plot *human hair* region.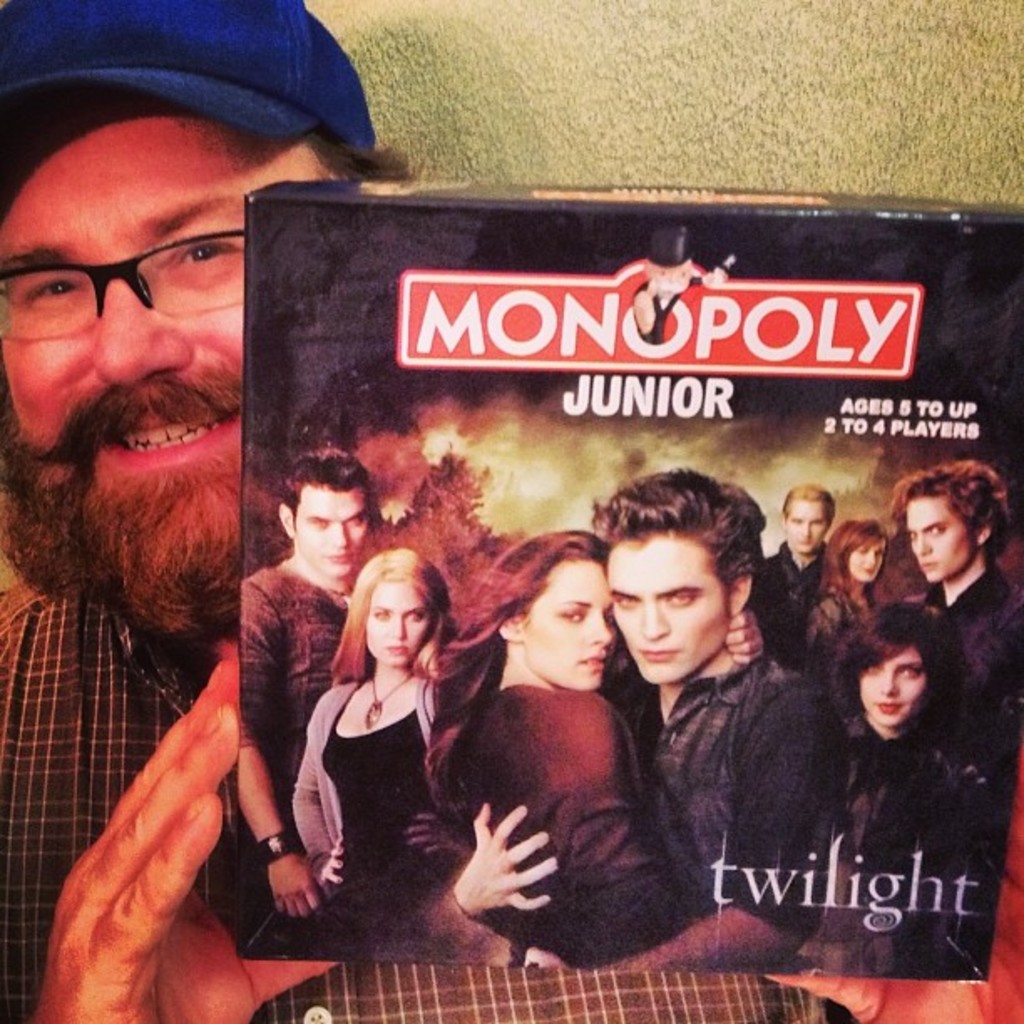
Plotted at bbox=(776, 480, 835, 520).
